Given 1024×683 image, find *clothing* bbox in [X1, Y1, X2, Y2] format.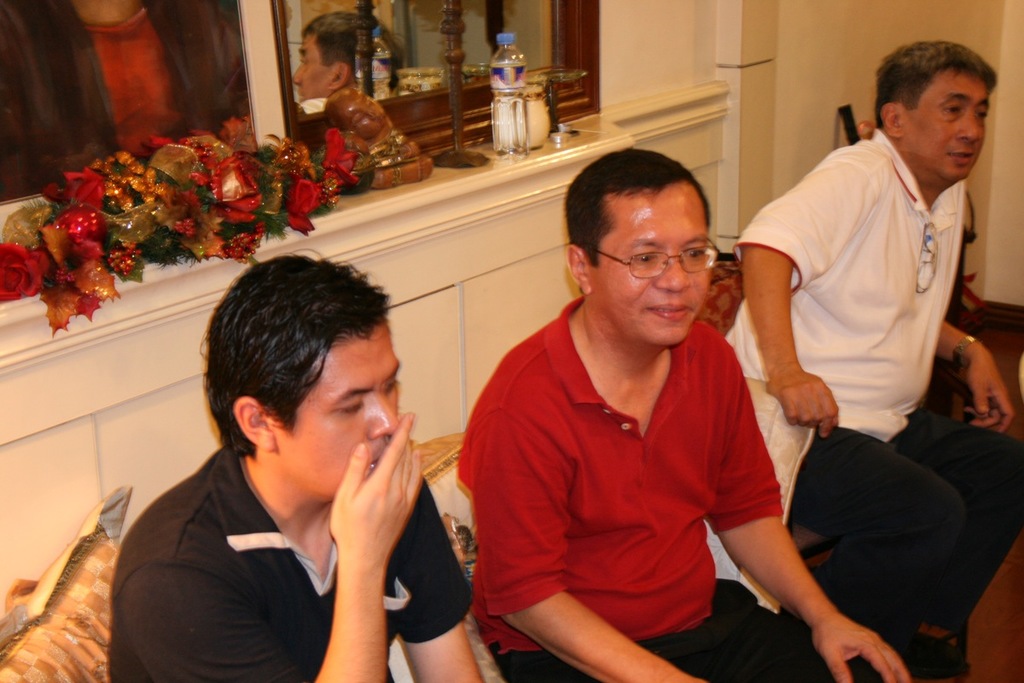
[792, 435, 1015, 682].
